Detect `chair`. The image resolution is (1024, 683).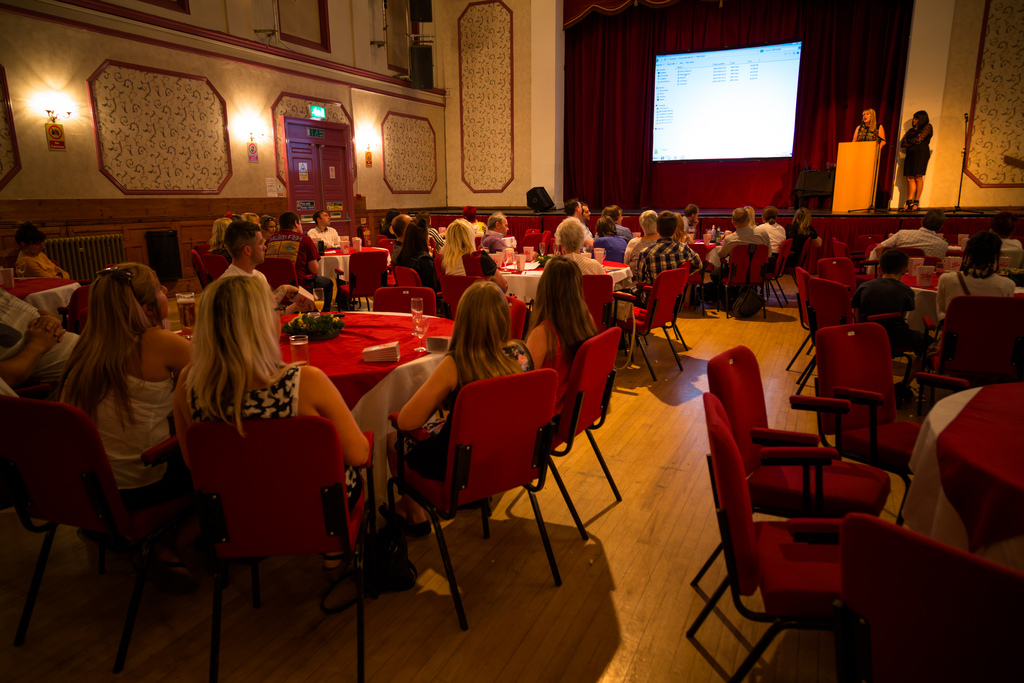
<box>426,358,581,598</box>.
